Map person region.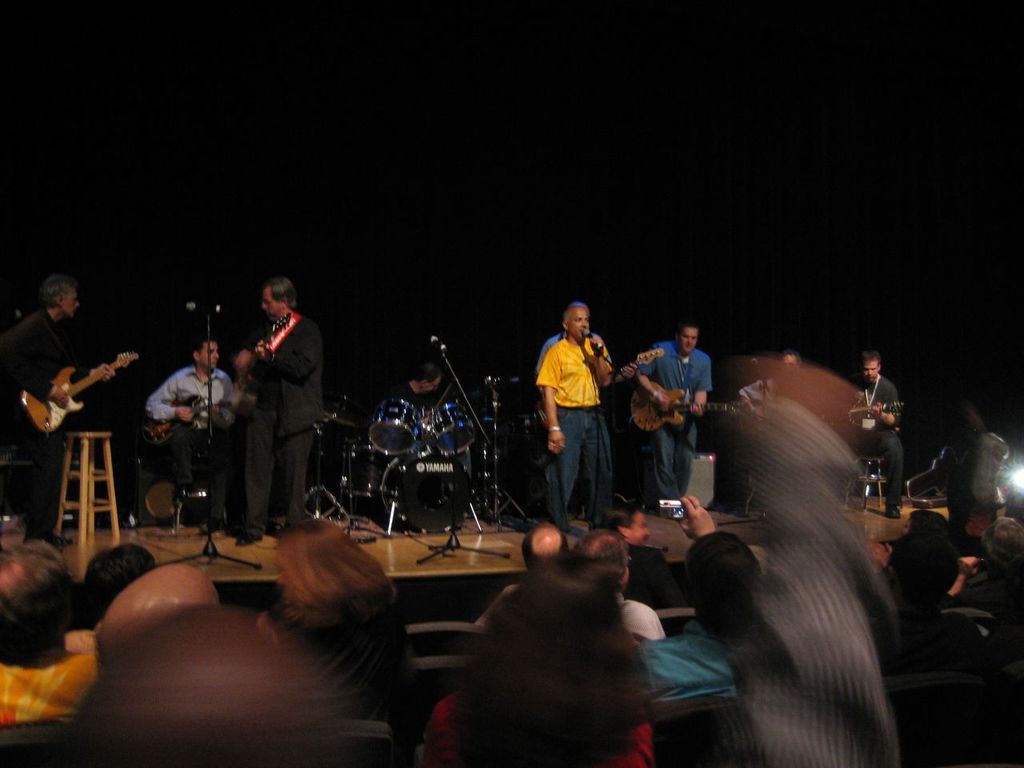
Mapped to locate(879, 533, 974, 650).
